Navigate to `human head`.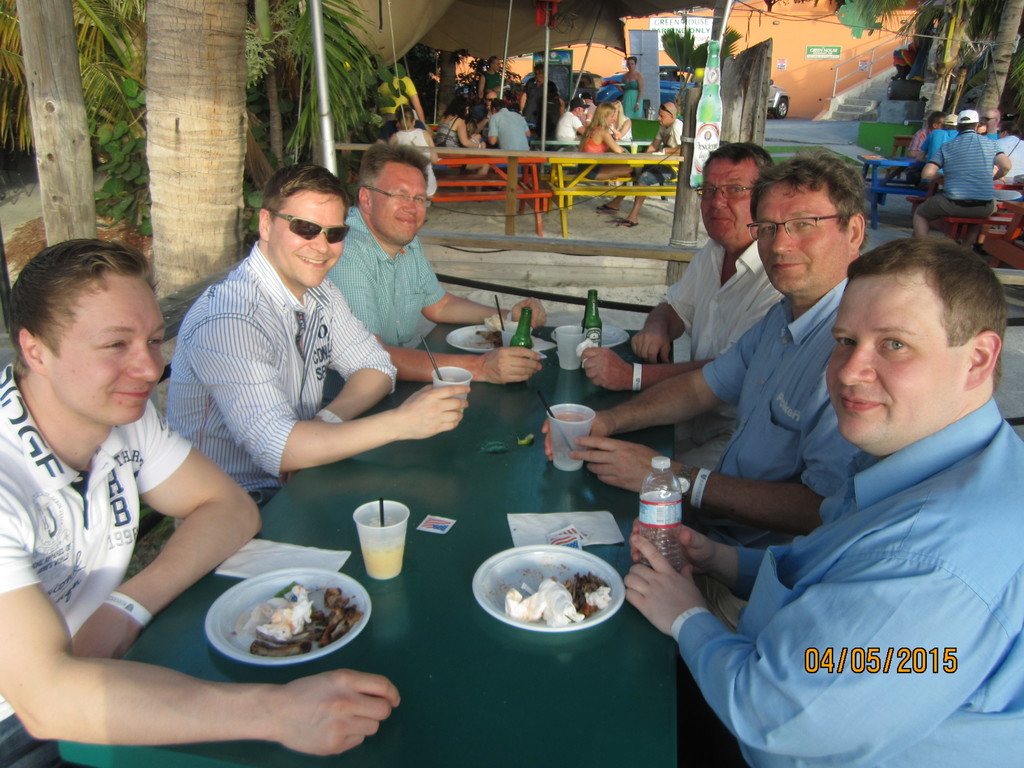
Navigation target: <bbox>593, 102, 616, 127</bbox>.
